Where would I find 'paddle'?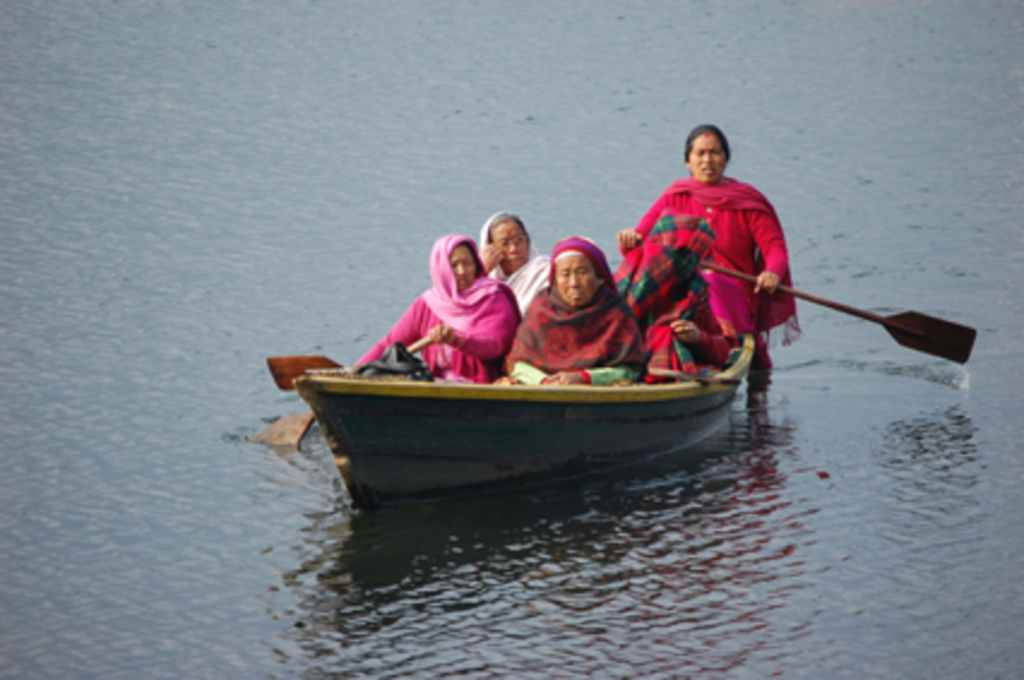
At box=[692, 238, 966, 387].
